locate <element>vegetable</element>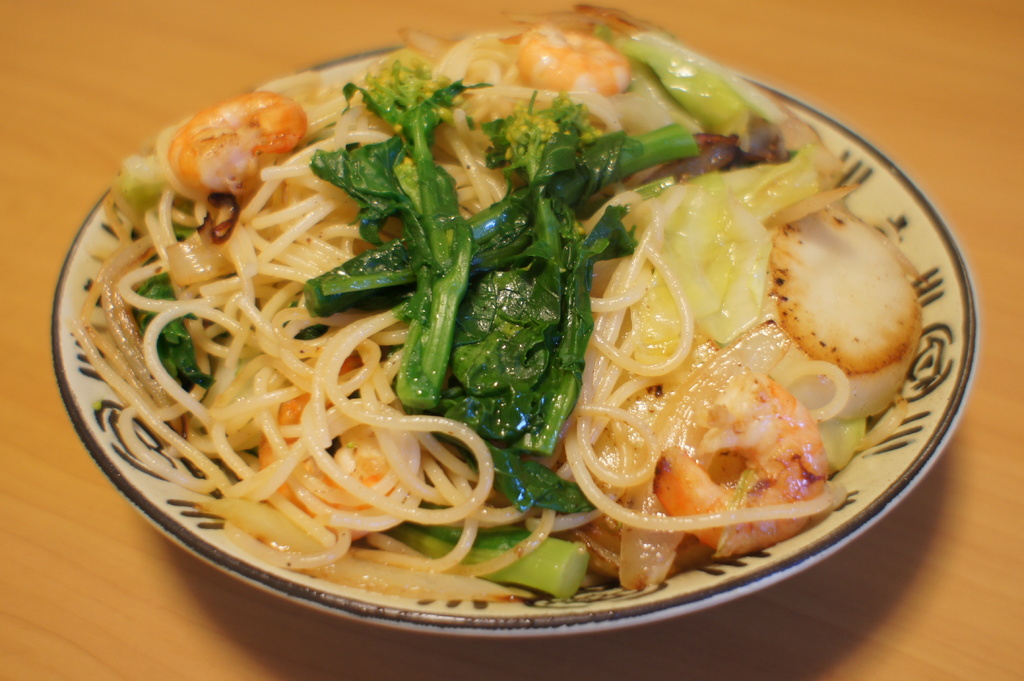
left=302, top=56, right=698, bottom=523
